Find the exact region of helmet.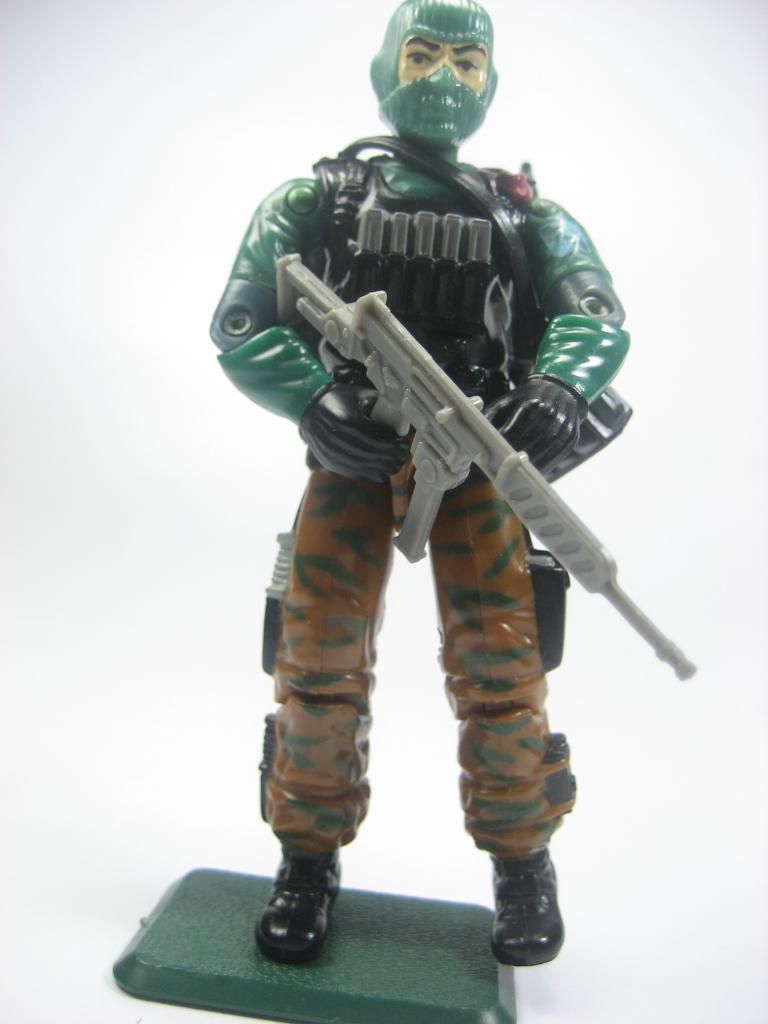
Exact region: bbox(367, 0, 506, 146).
